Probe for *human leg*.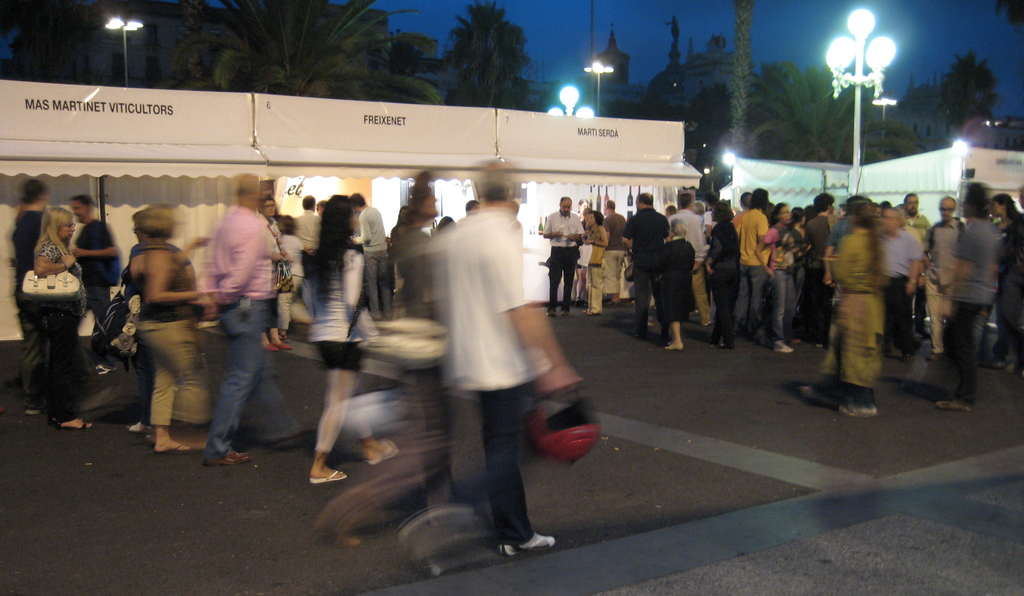
Probe result: x1=660 y1=315 x2=680 y2=351.
